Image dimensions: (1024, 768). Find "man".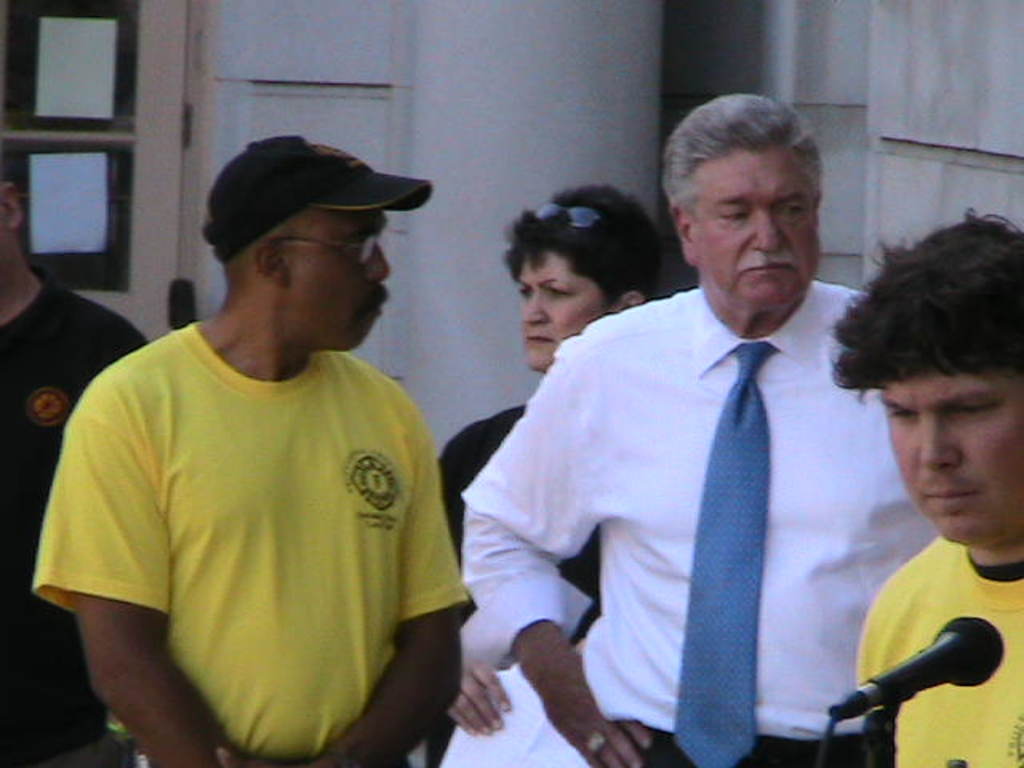
[826,203,1022,766].
